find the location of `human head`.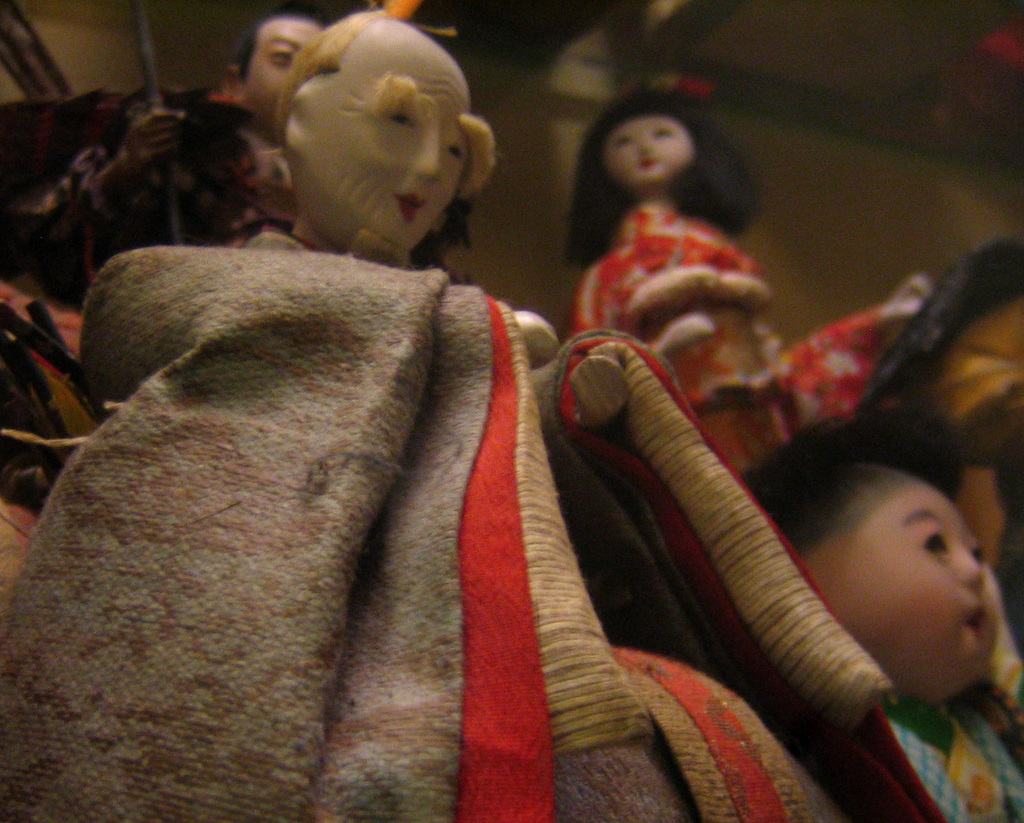
Location: <region>218, 0, 334, 122</region>.
